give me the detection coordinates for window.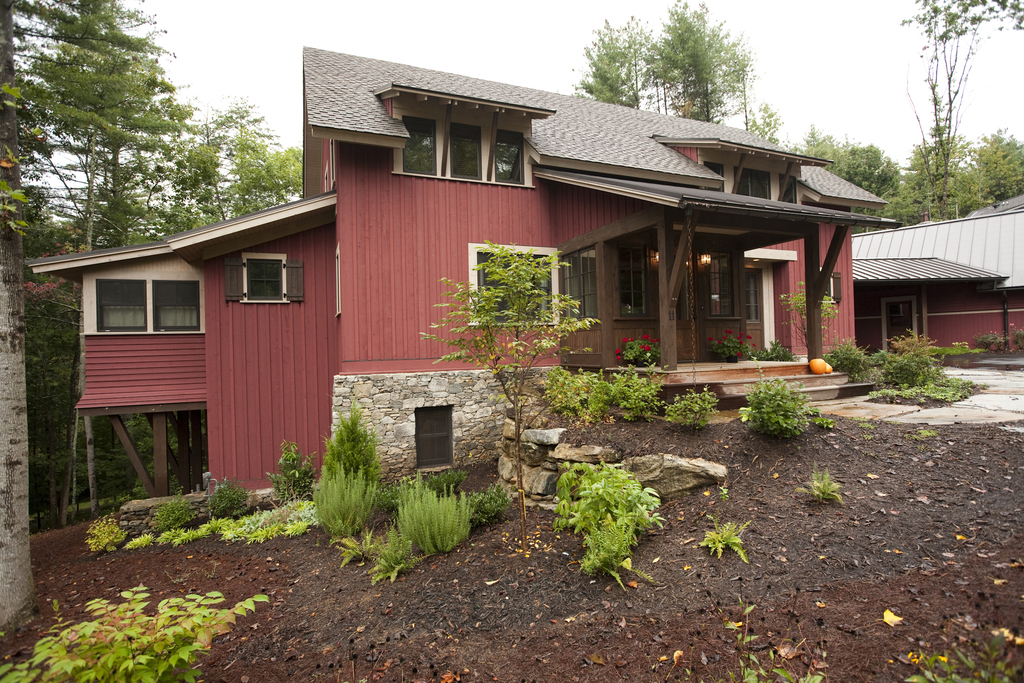
detection(452, 120, 489, 182).
